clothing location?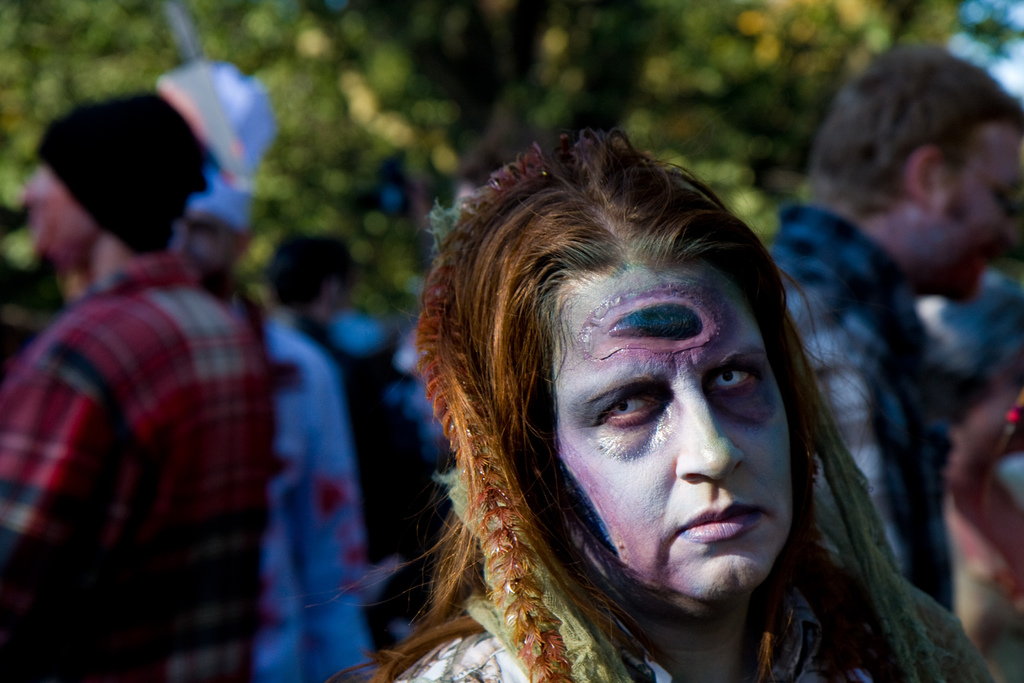
pyautogui.locateOnScreen(0, 254, 275, 682)
